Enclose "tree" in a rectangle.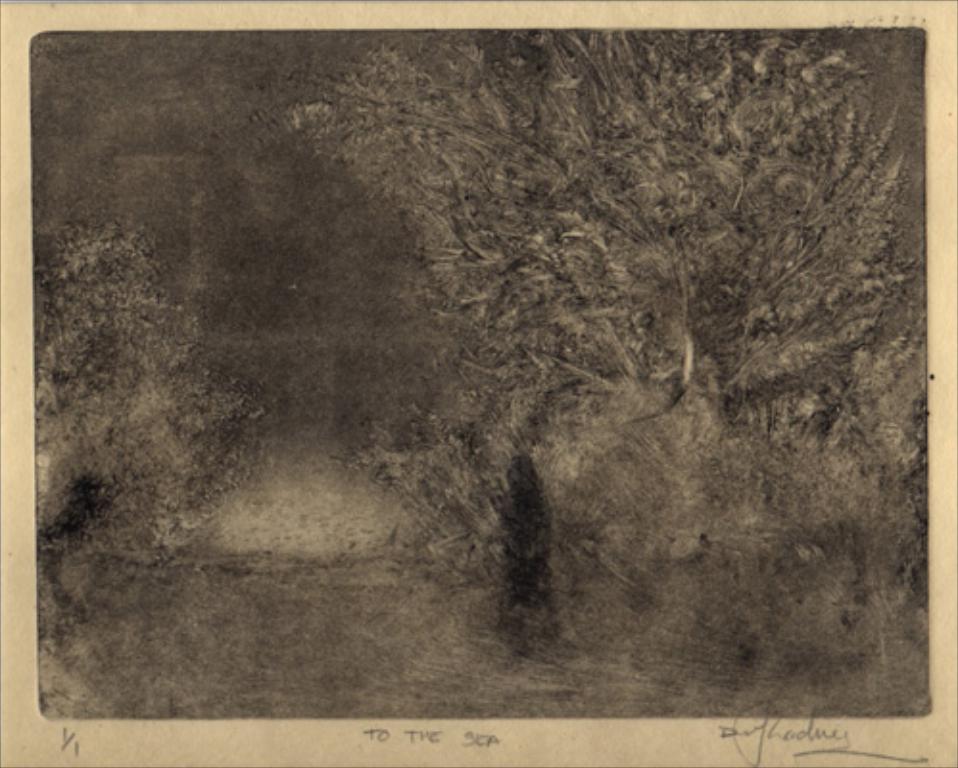
[294,13,912,434].
